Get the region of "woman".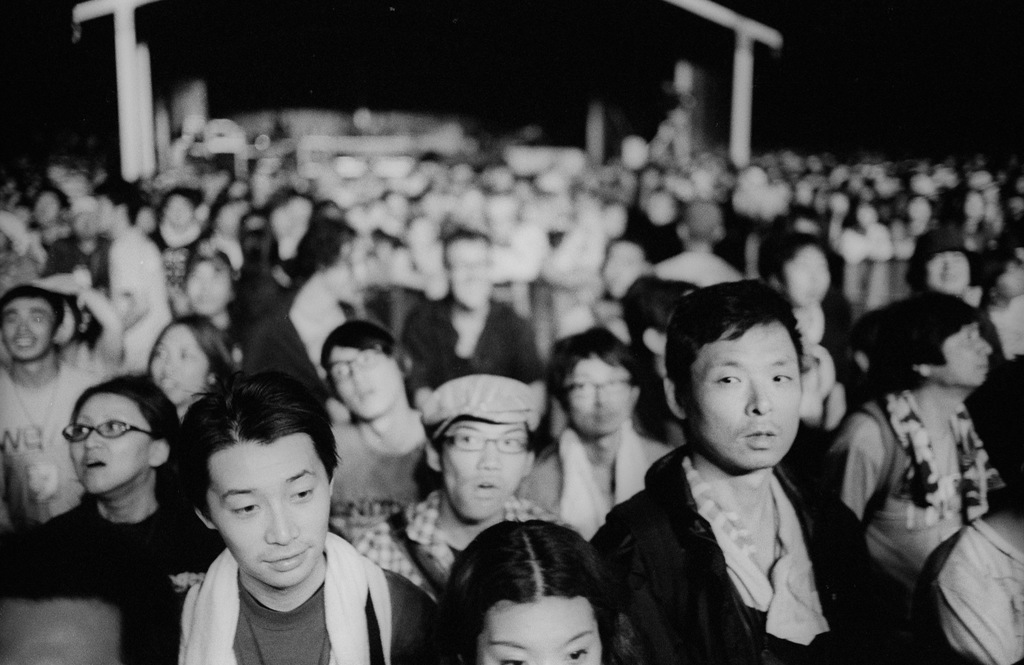
438/519/652/664.
